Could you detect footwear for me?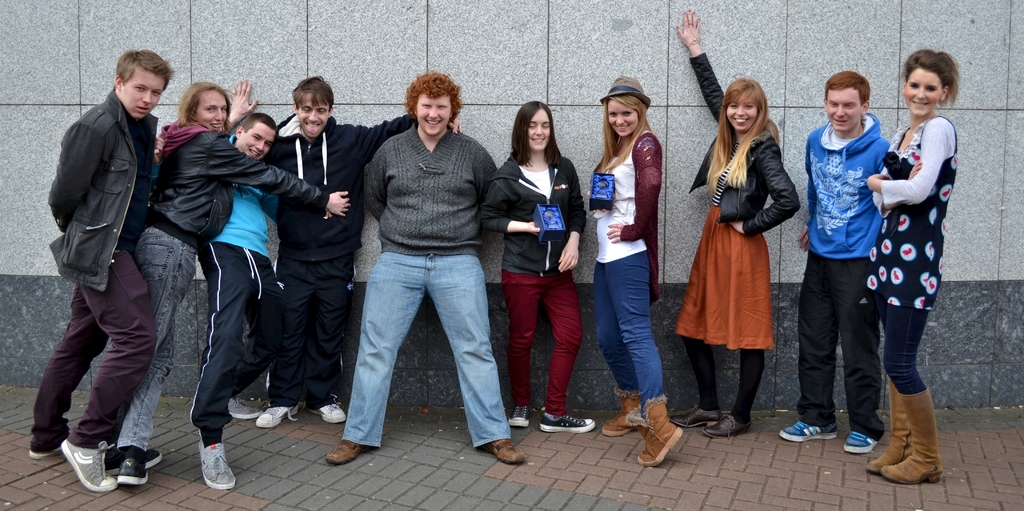
Detection result: (256, 400, 305, 429).
